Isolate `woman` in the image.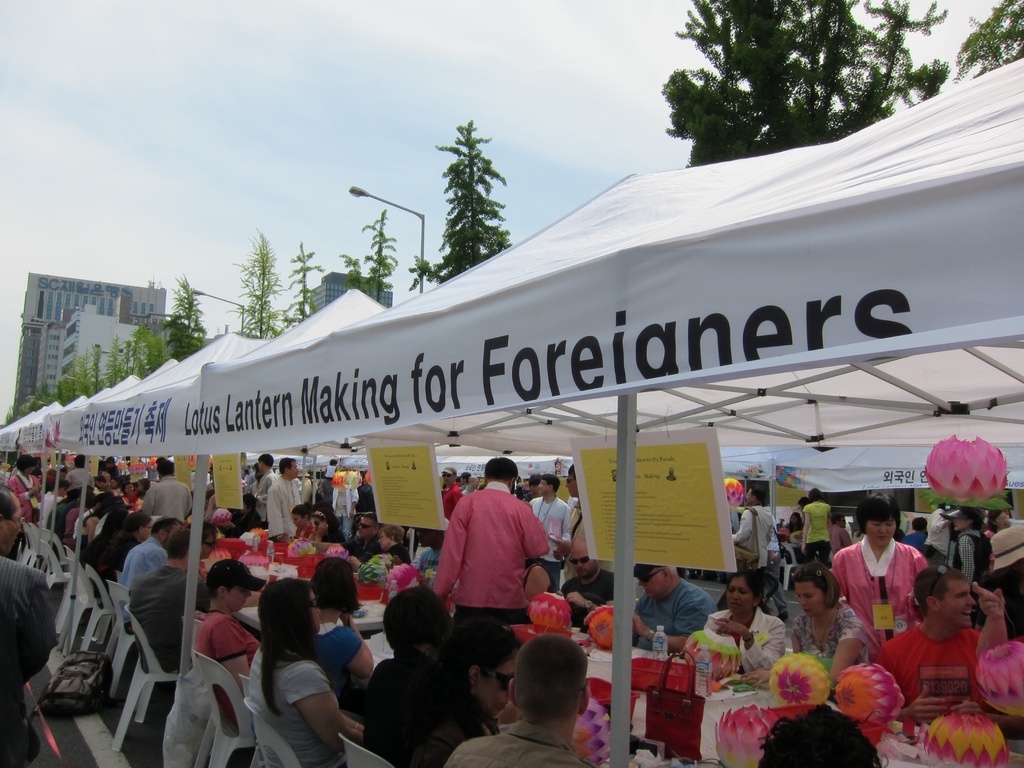
Isolated region: bbox(291, 502, 315, 536).
